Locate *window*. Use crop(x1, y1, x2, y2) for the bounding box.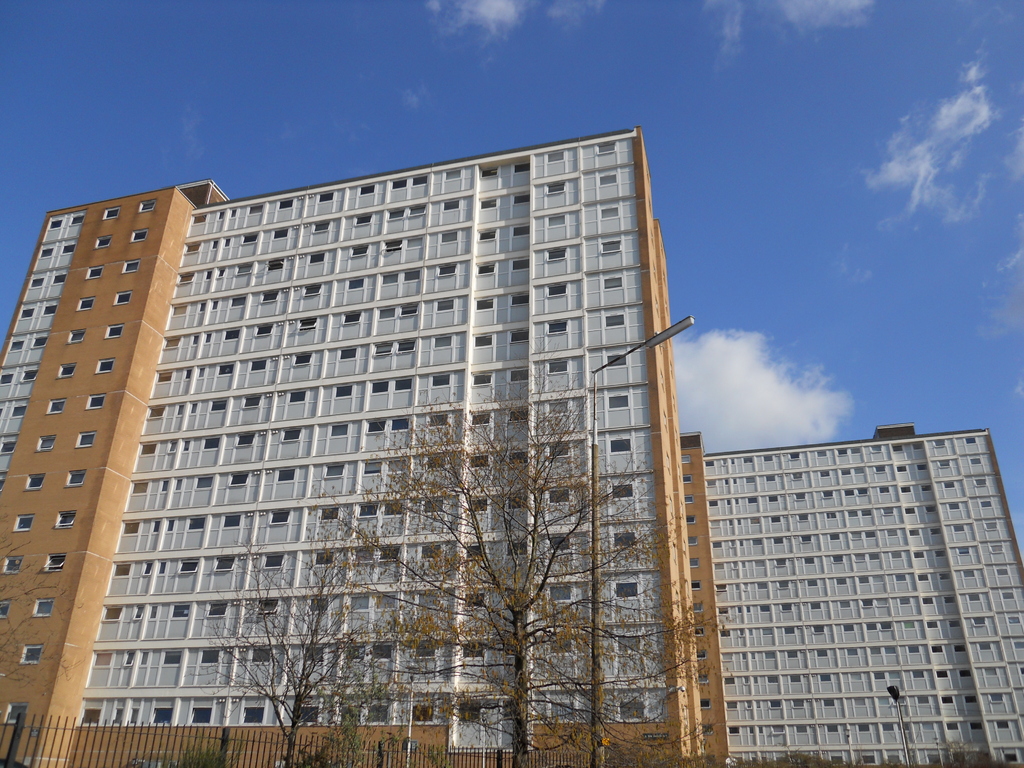
crop(599, 172, 616, 184).
